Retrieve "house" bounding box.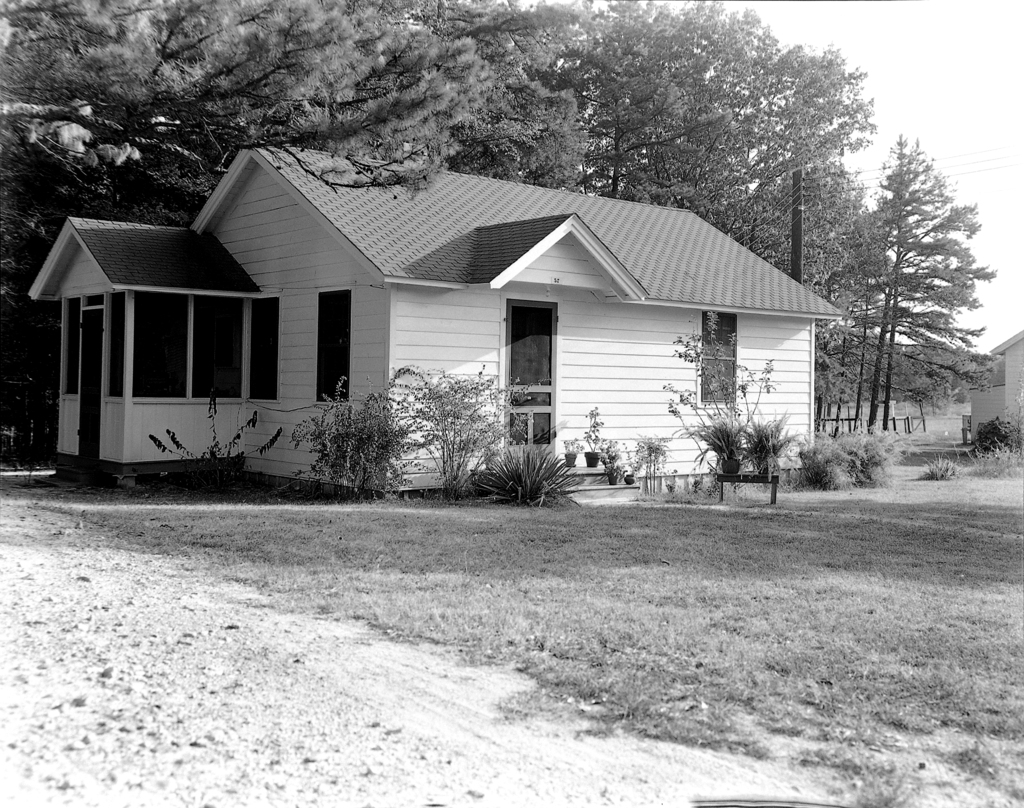
Bounding box: bbox=[964, 336, 1023, 455].
